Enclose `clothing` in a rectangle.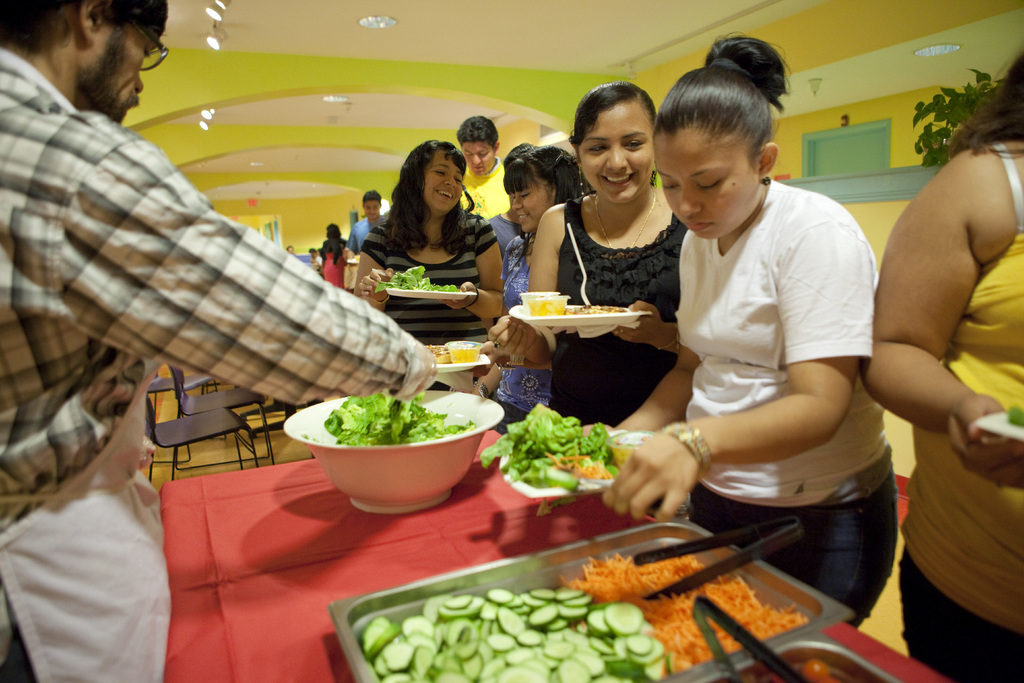
x1=540, y1=192, x2=694, y2=433.
